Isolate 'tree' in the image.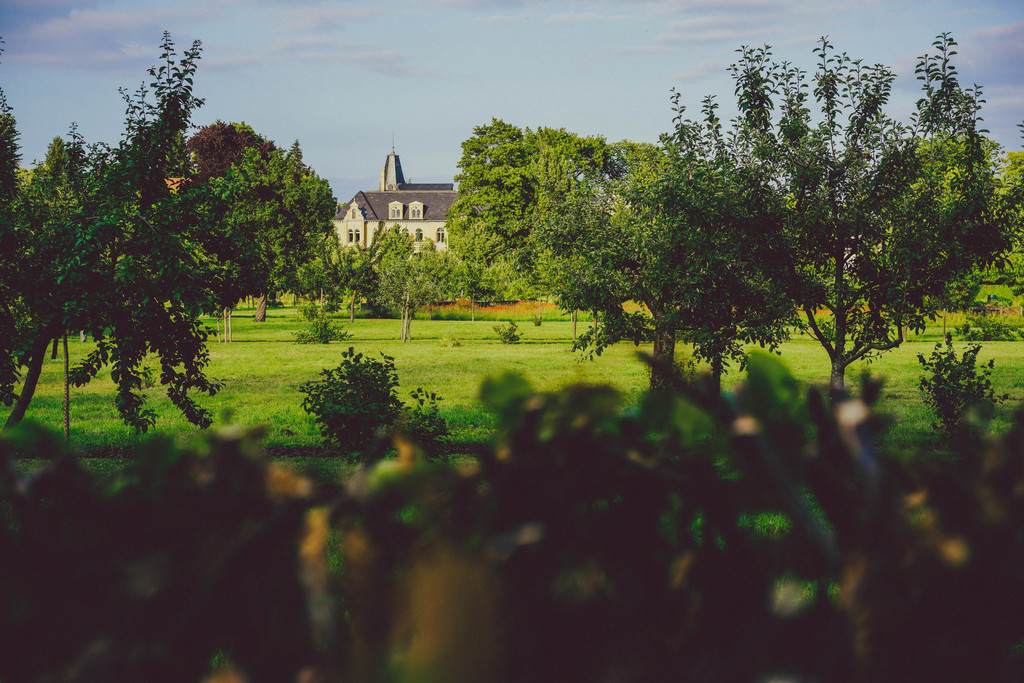
Isolated region: detection(448, 29, 1023, 387).
